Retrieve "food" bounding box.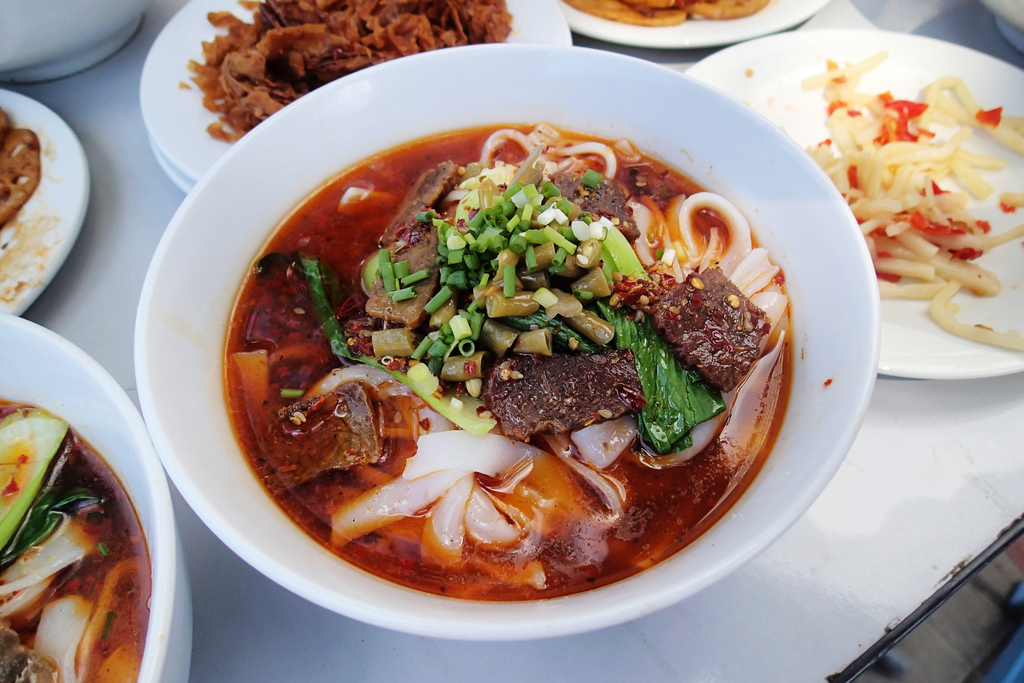
Bounding box: bbox(561, 0, 769, 26).
